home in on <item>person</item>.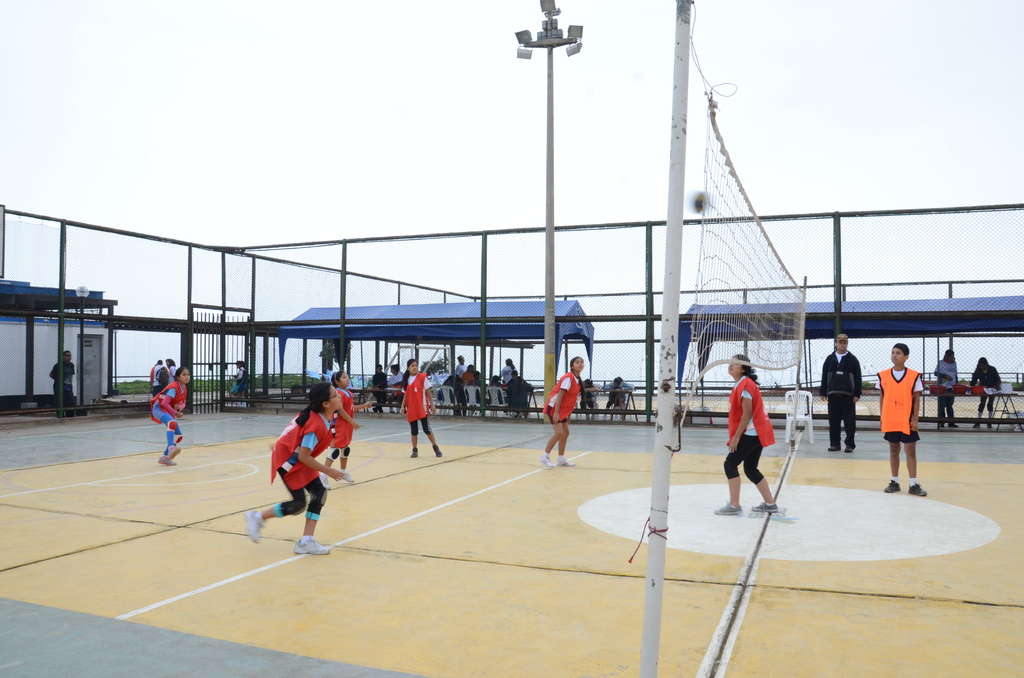
Homed in at x1=447, y1=356, x2=465, y2=407.
